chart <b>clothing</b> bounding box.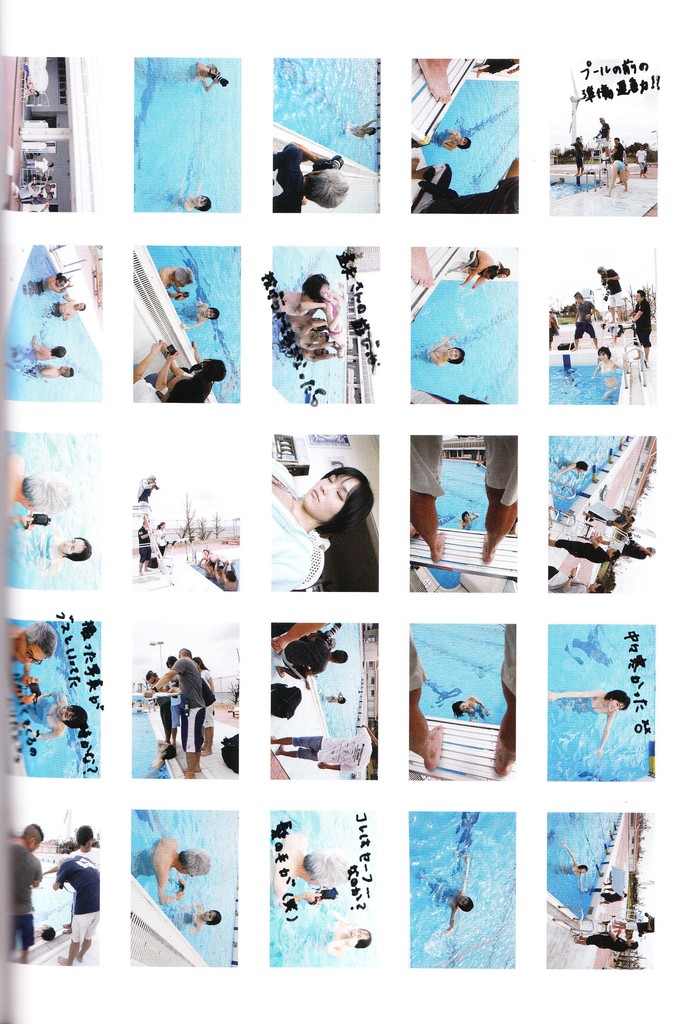
Charted: rect(28, 525, 54, 567).
